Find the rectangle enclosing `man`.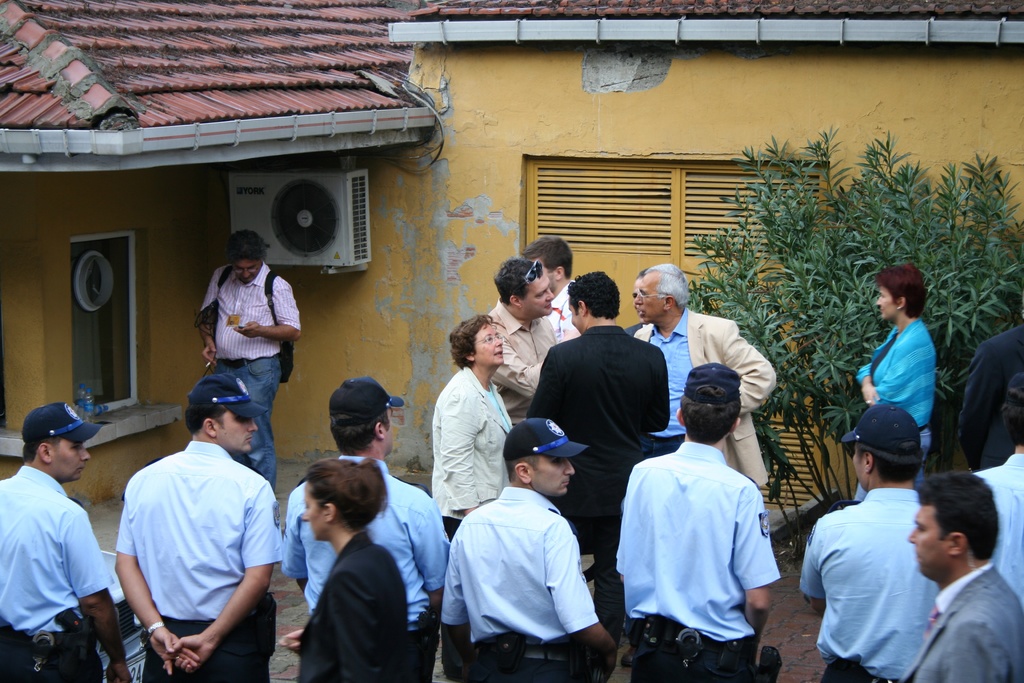
x1=640 y1=265 x2=779 y2=497.
